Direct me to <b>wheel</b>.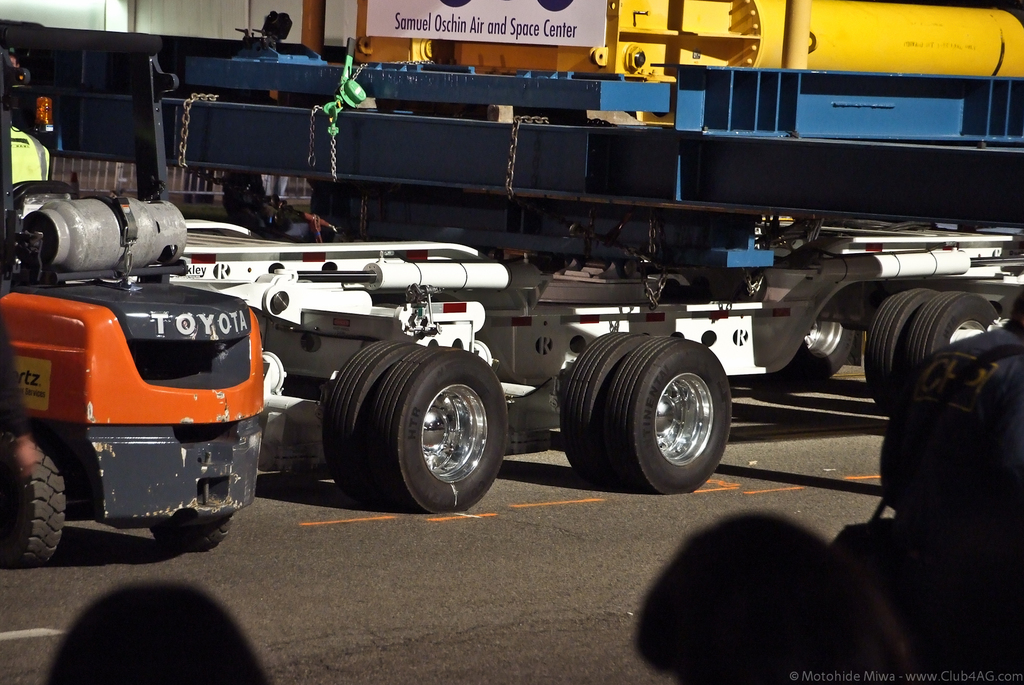
Direction: 376,340,509,504.
